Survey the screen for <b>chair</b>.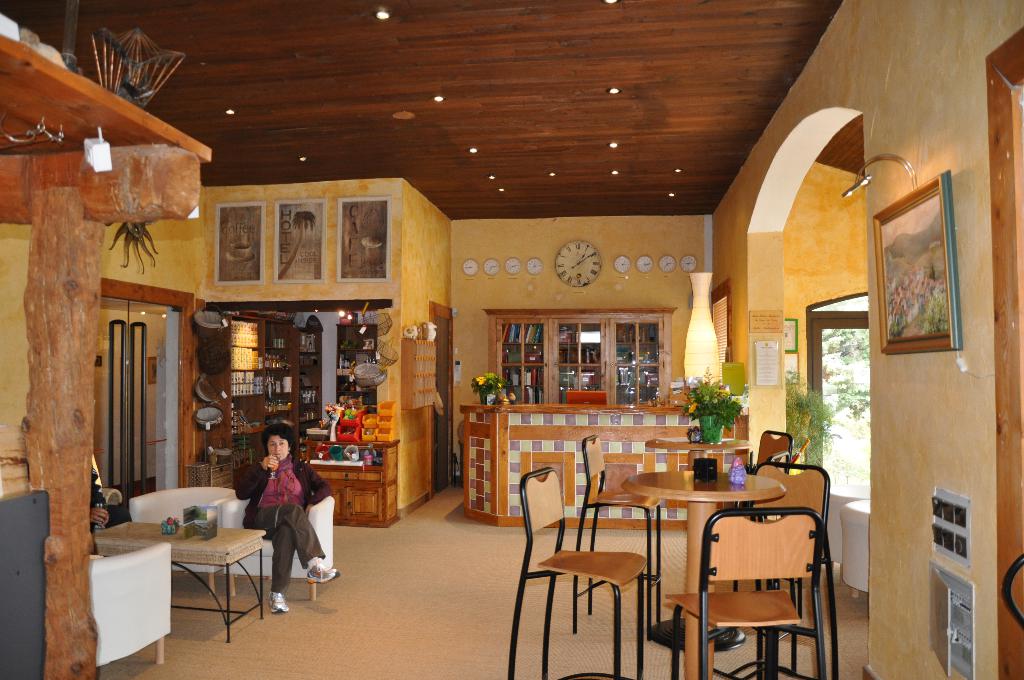
Survey found: [left=670, top=487, right=842, bottom=679].
